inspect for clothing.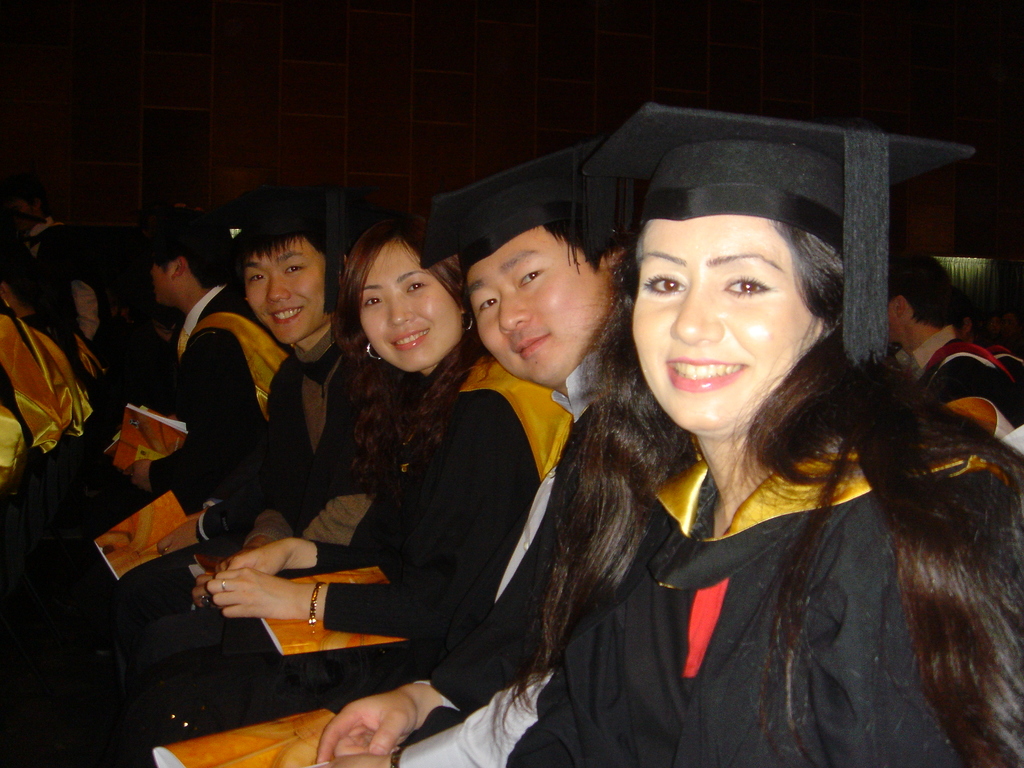
Inspection: left=397, top=405, right=1006, bottom=767.
